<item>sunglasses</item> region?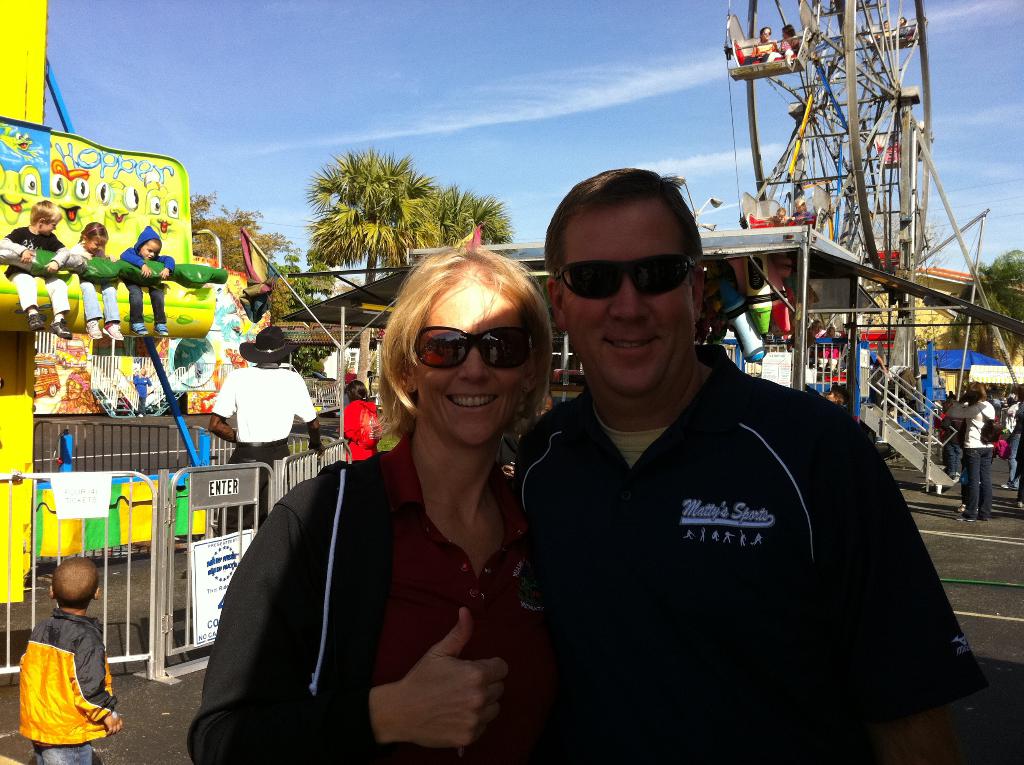
[left=560, top=253, right=700, bottom=302]
